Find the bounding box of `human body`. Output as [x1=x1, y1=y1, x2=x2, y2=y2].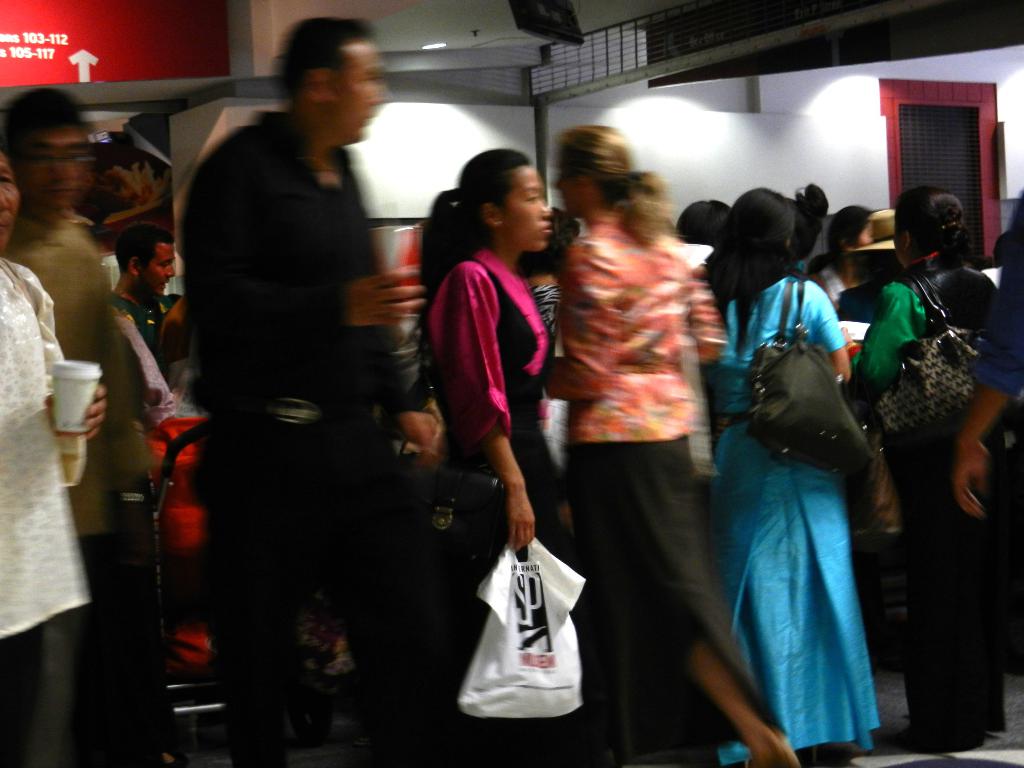
[x1=0, y1=90, x2=111, y2=351].
